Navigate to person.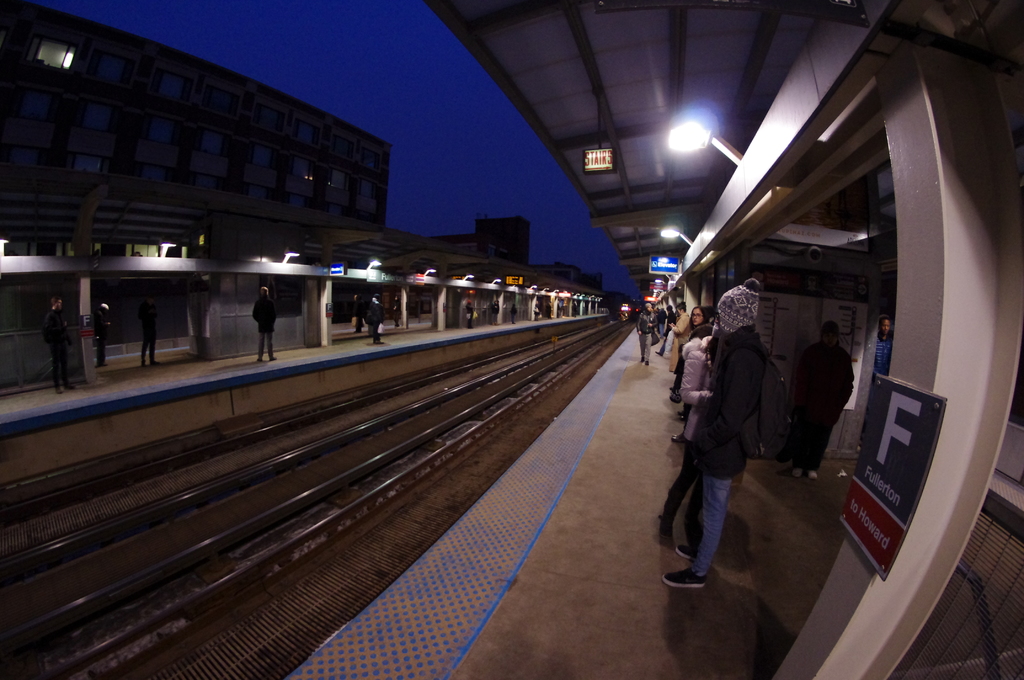
Navigation target: 367, 295, 387, 343.
